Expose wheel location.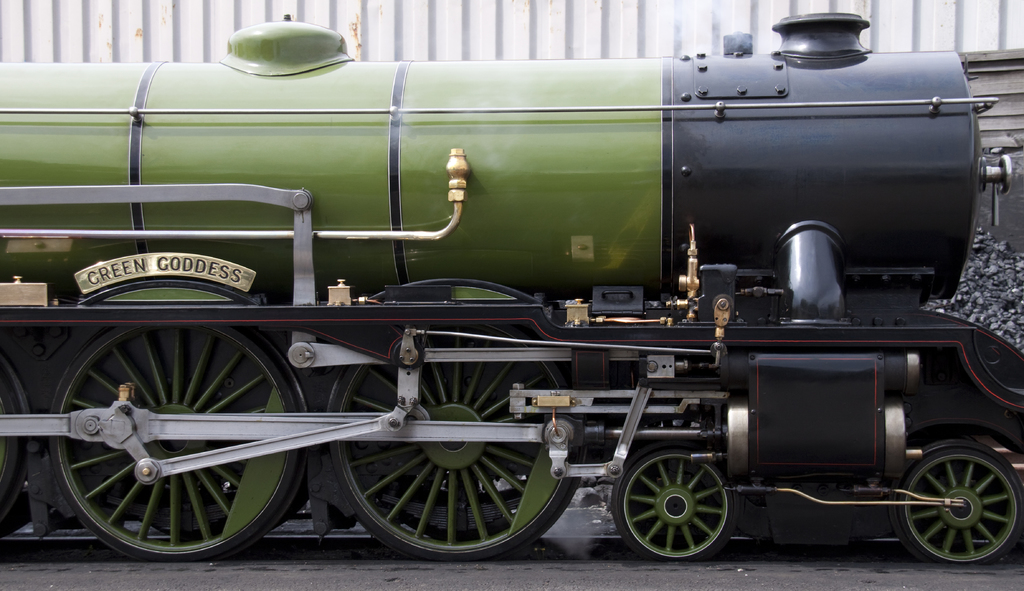
Exposed at select_region(47, 327, 315, 565).
